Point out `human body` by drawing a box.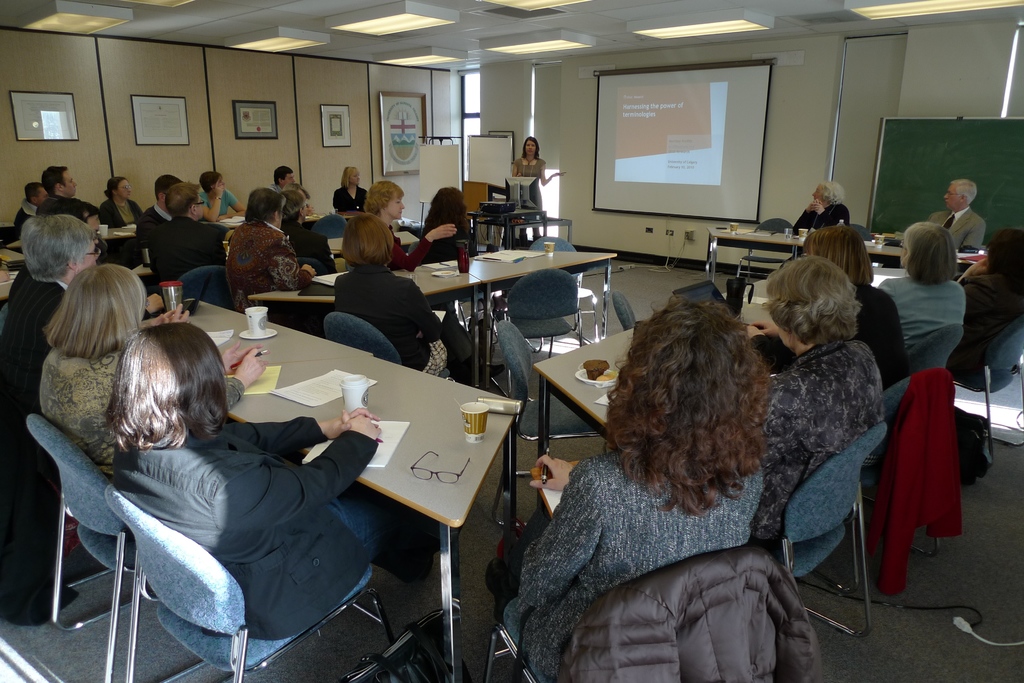
(378, 216, 460, 268).
